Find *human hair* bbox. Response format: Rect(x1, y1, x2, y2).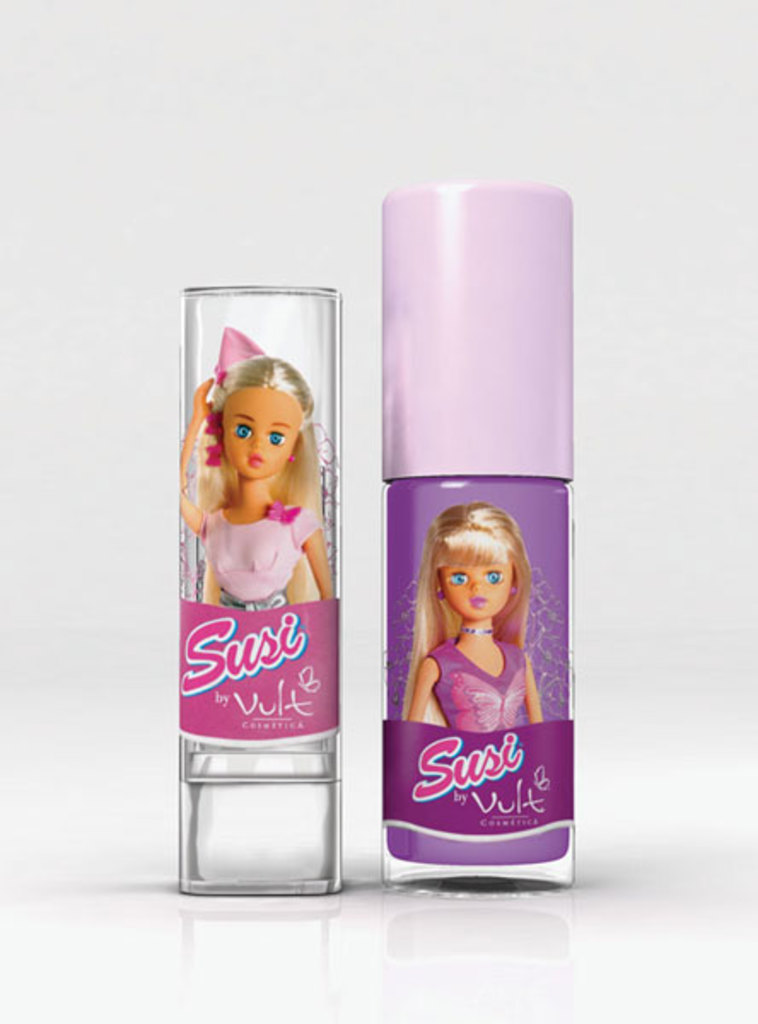
Rect(399, 502, 553, 710).
